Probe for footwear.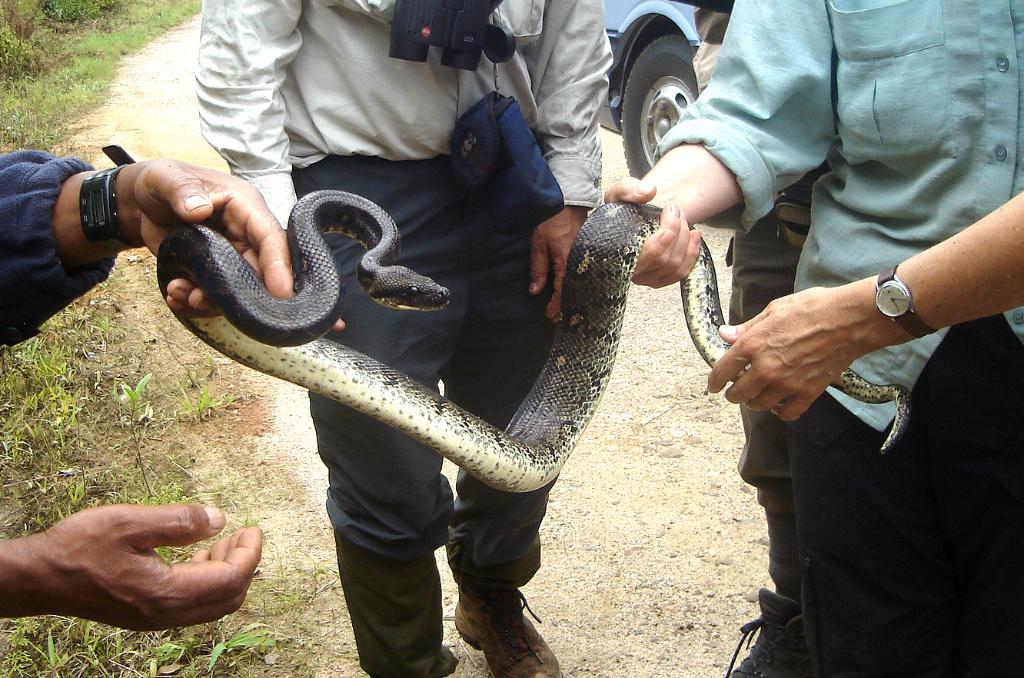
Probe result: <region>722, 597, 813, 677</region>.
